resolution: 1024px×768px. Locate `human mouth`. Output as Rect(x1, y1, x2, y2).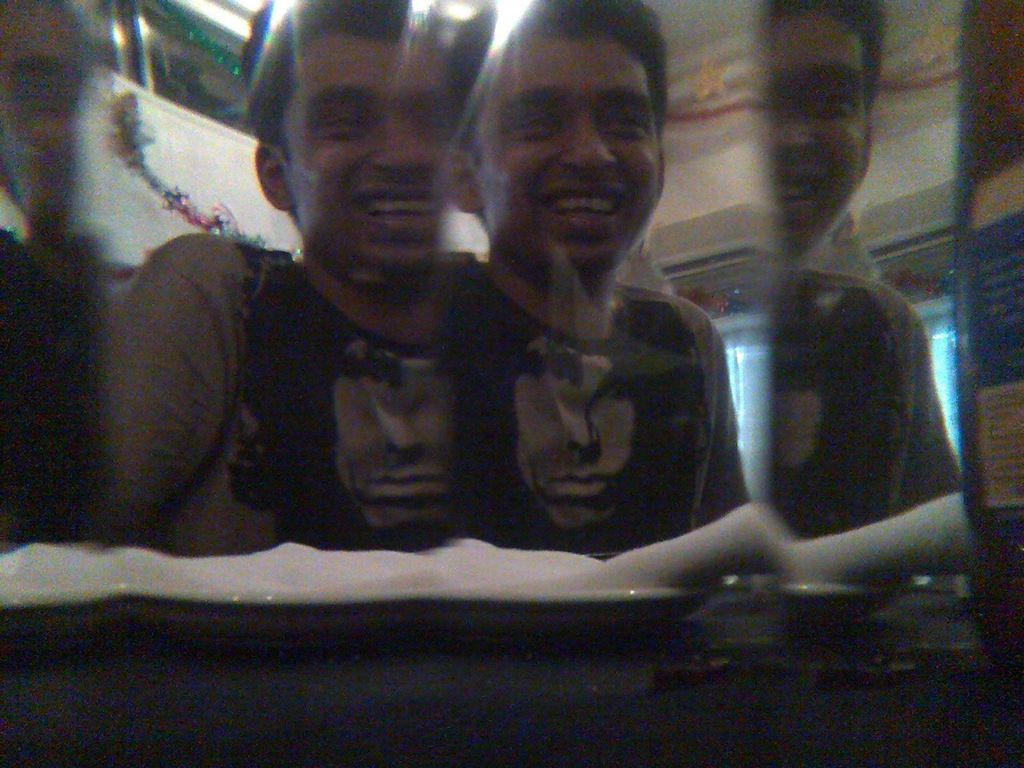
Rect(350, 178, 442, 230).
